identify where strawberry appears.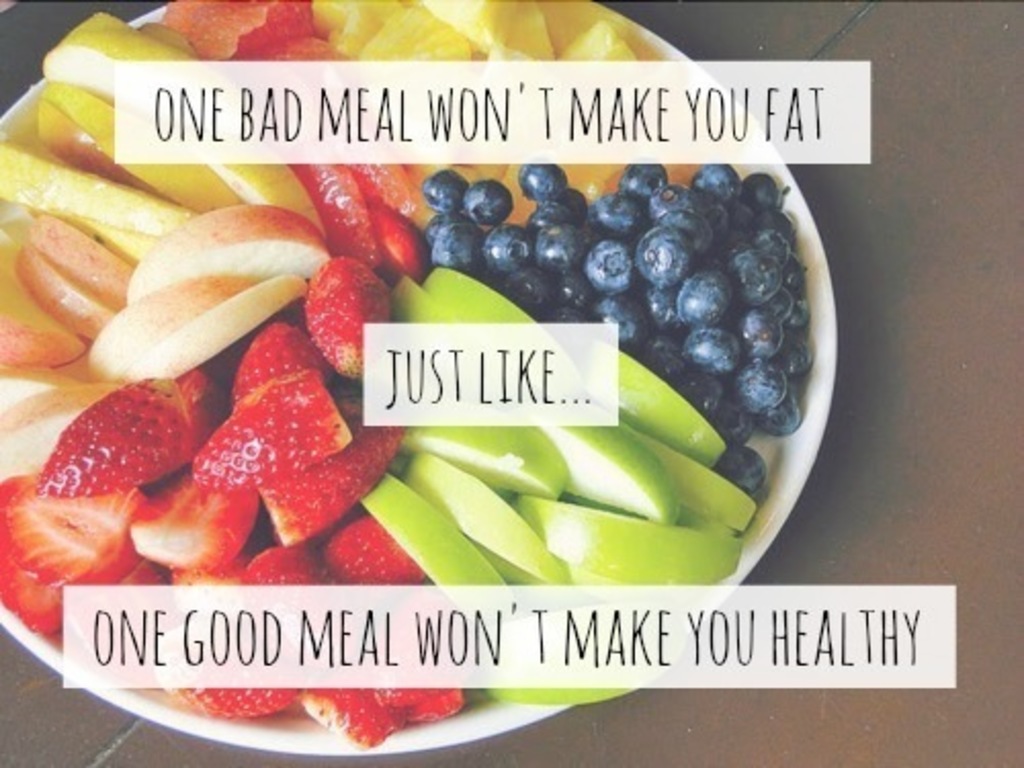
Appears at <region>371, 672, 467, 723</region>.
